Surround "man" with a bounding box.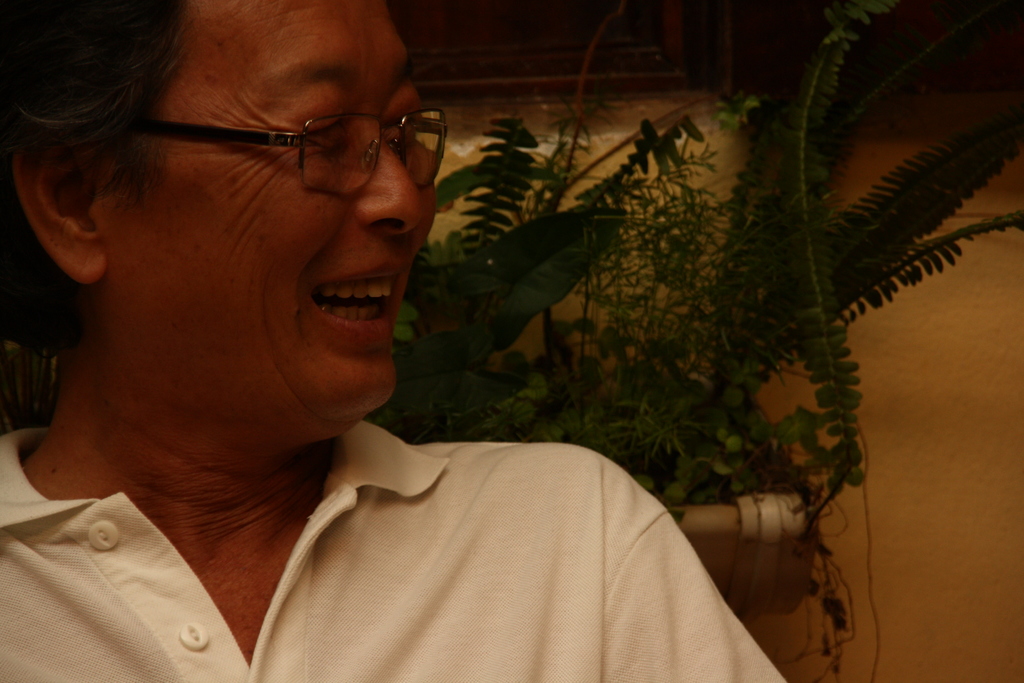
rect(0, 0, 789, 682).
